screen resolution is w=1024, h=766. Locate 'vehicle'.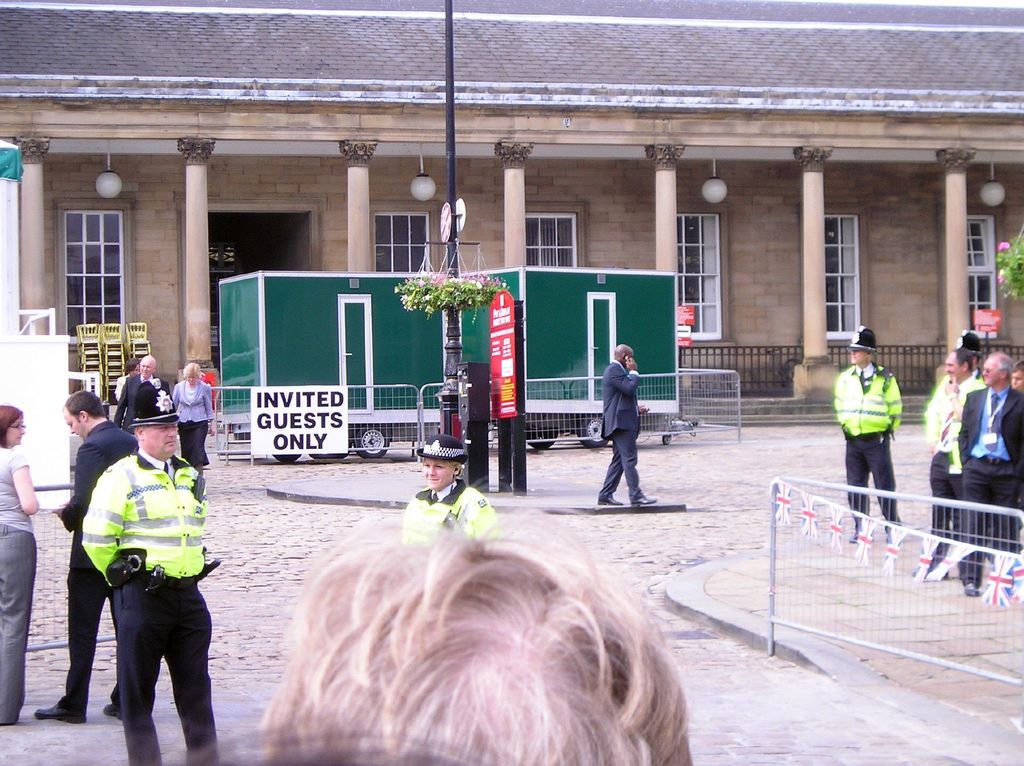
(216,264,696,458).
